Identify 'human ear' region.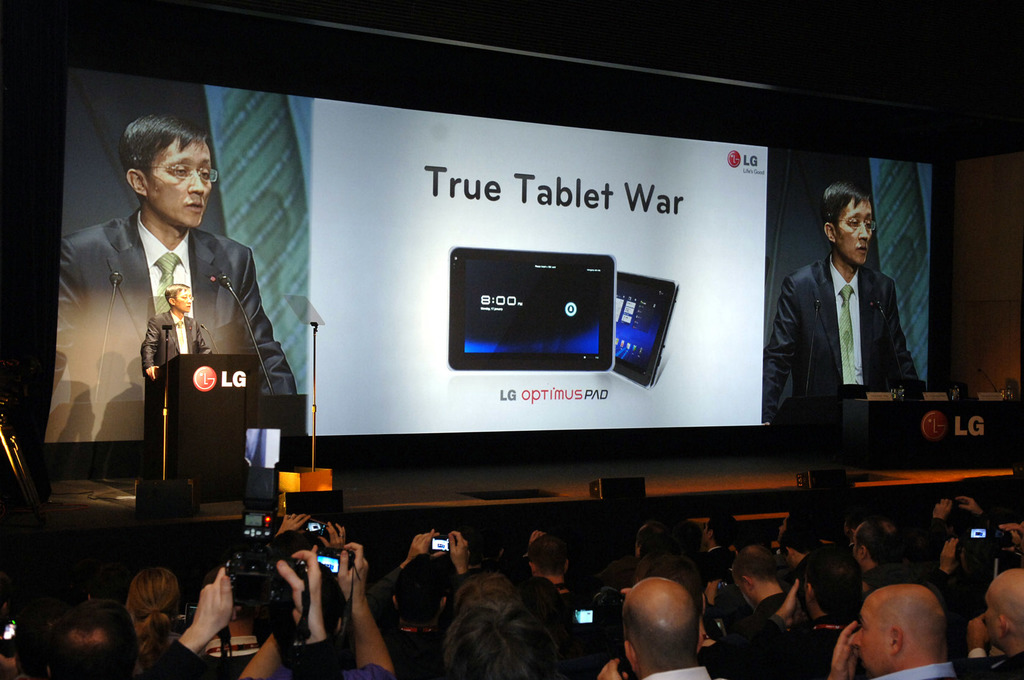
Region: crop(626, 638, 635, 670).
